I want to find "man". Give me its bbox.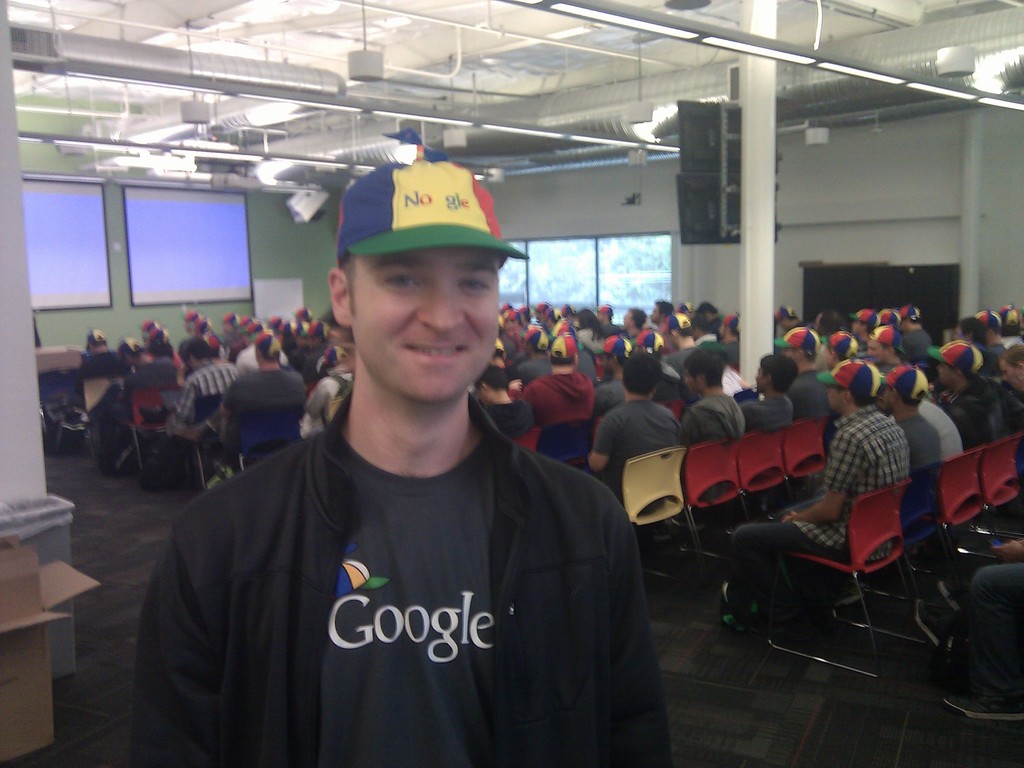
(822,331,854,362).
